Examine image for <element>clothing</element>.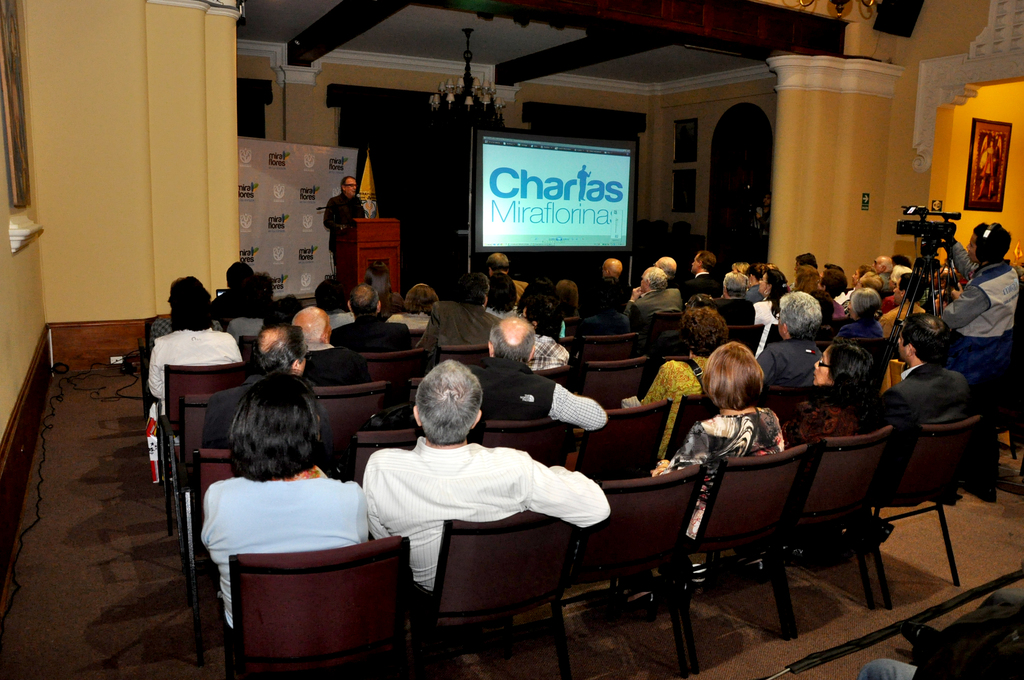
Examination result: <box>867,360,968,461</box>.
